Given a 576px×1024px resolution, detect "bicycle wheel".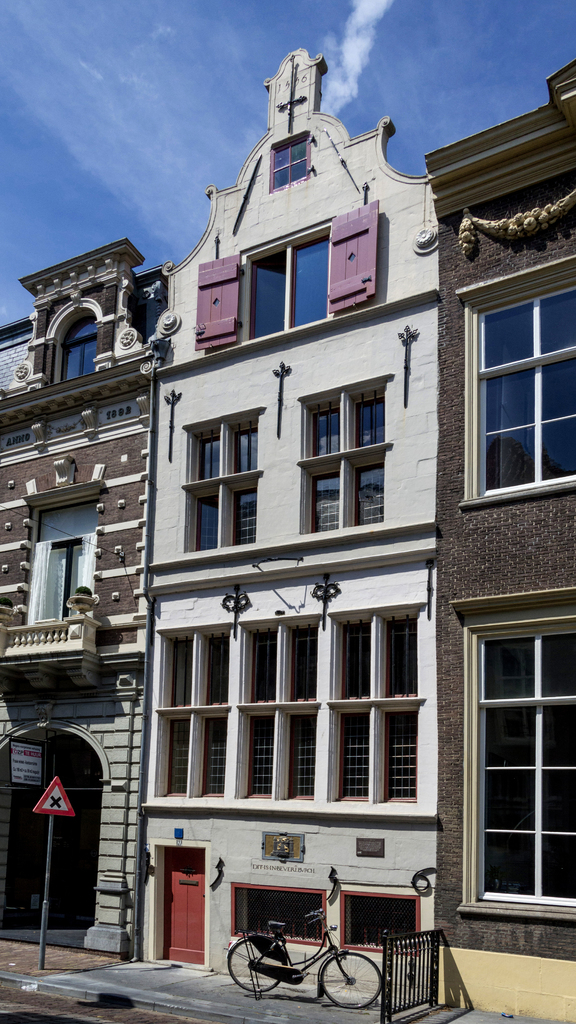
crop(318, 961, 380, 1009).
